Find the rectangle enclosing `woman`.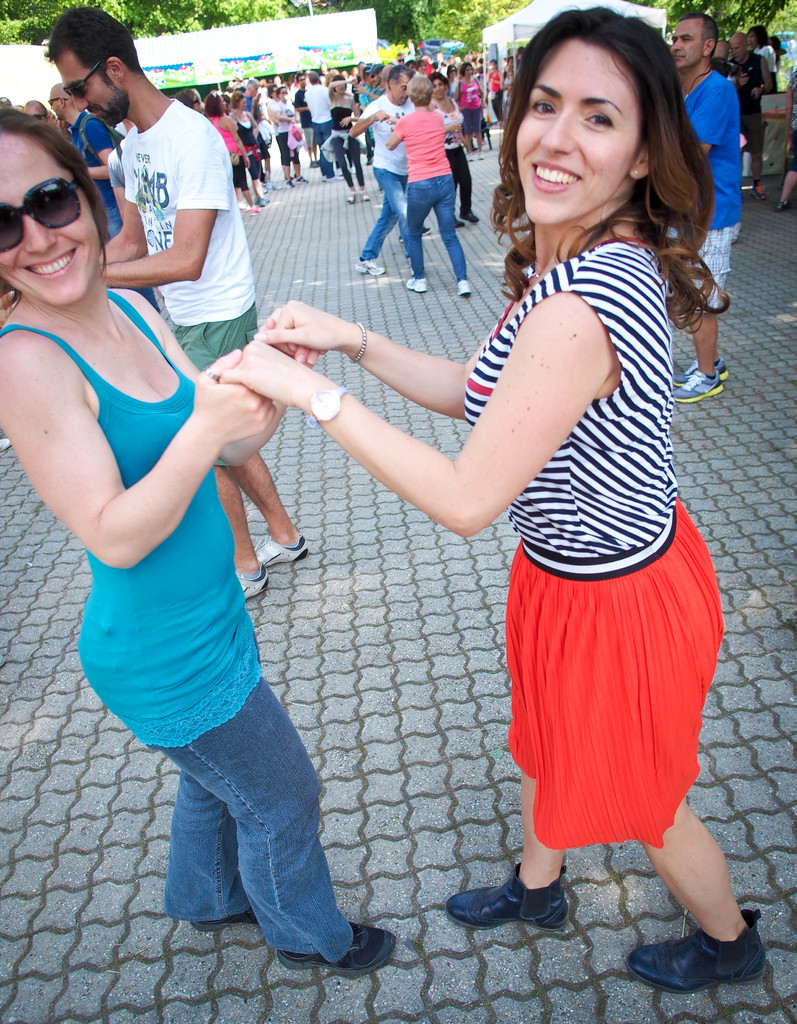
pyautogui.locateOnScreen(750, 24, 777, 93).
